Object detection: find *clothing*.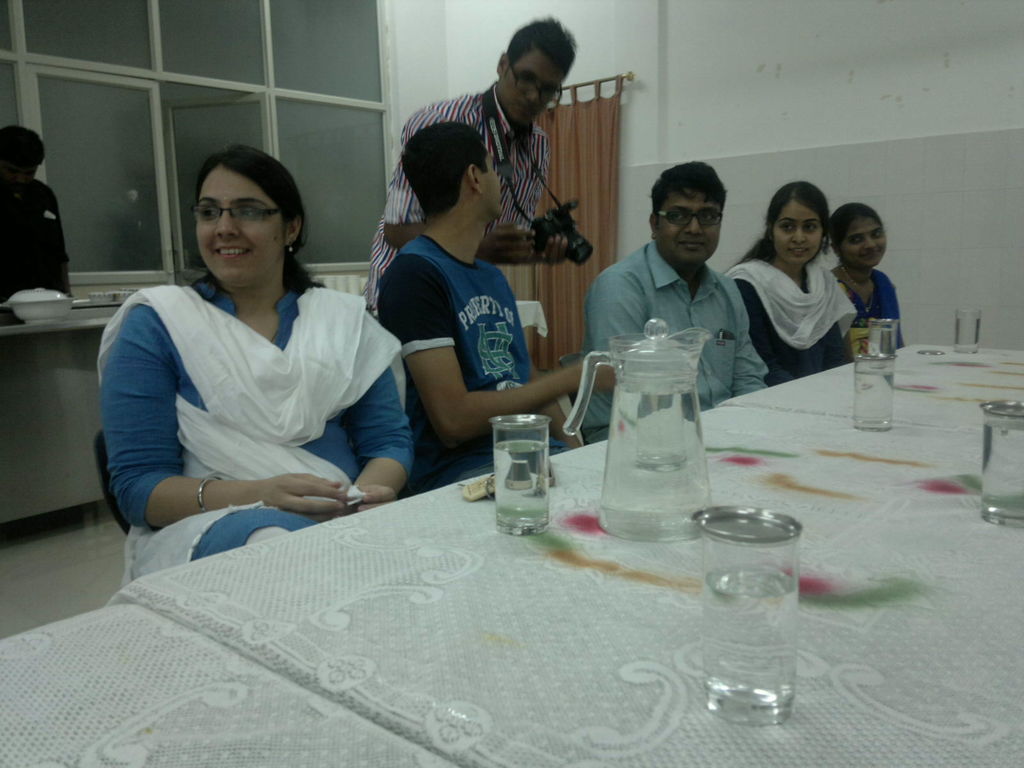
{"left": 721, "top": 249, "right": 865, "bottom": 377}.
